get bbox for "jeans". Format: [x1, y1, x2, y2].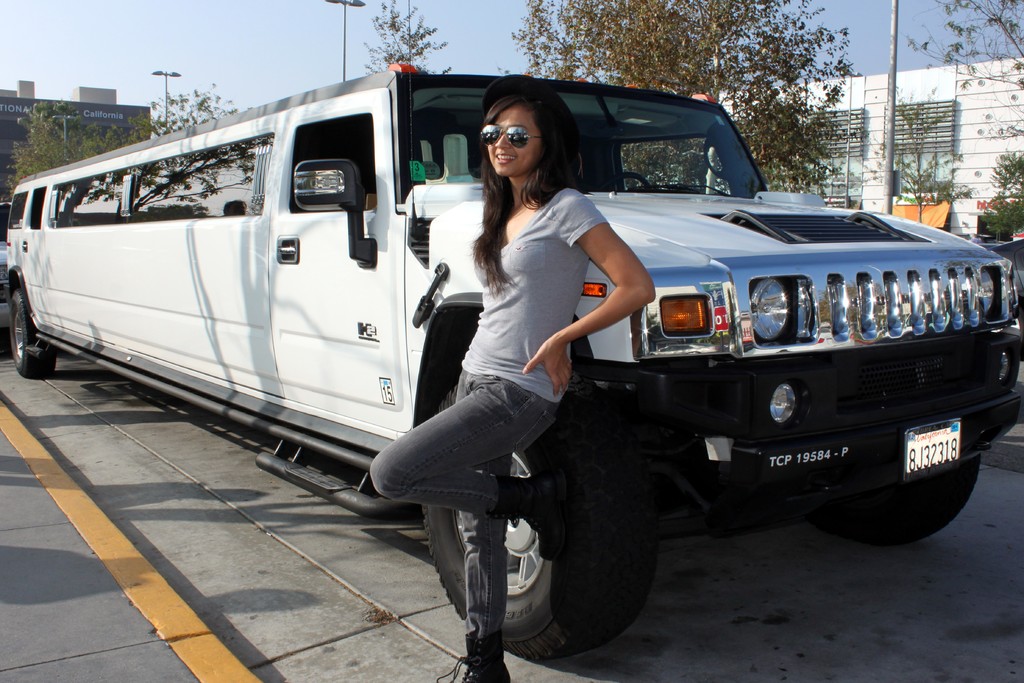
[364, 361, 568, 653].
